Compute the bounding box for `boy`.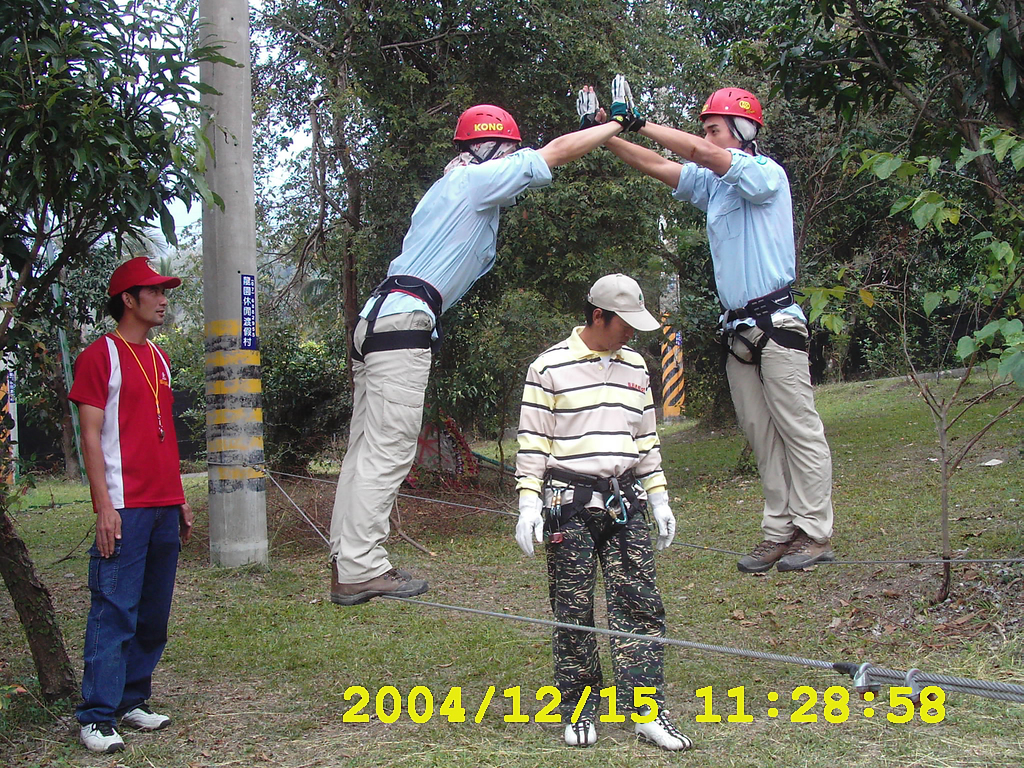
<box>504,267,697,704</box>.
